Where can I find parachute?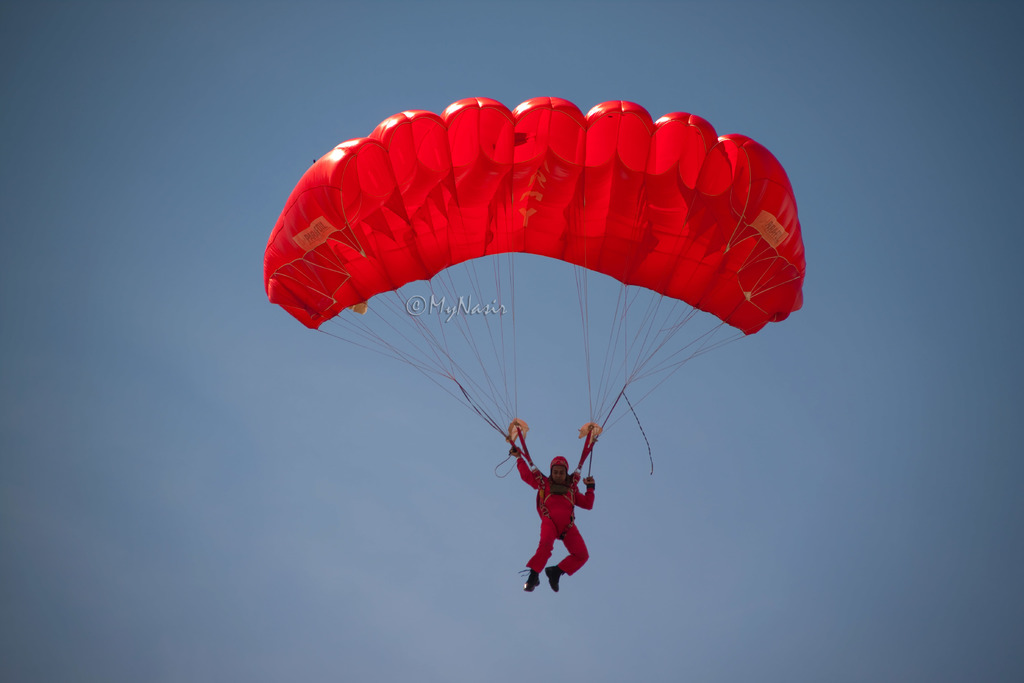
You can find it at [262,94,802,438].
